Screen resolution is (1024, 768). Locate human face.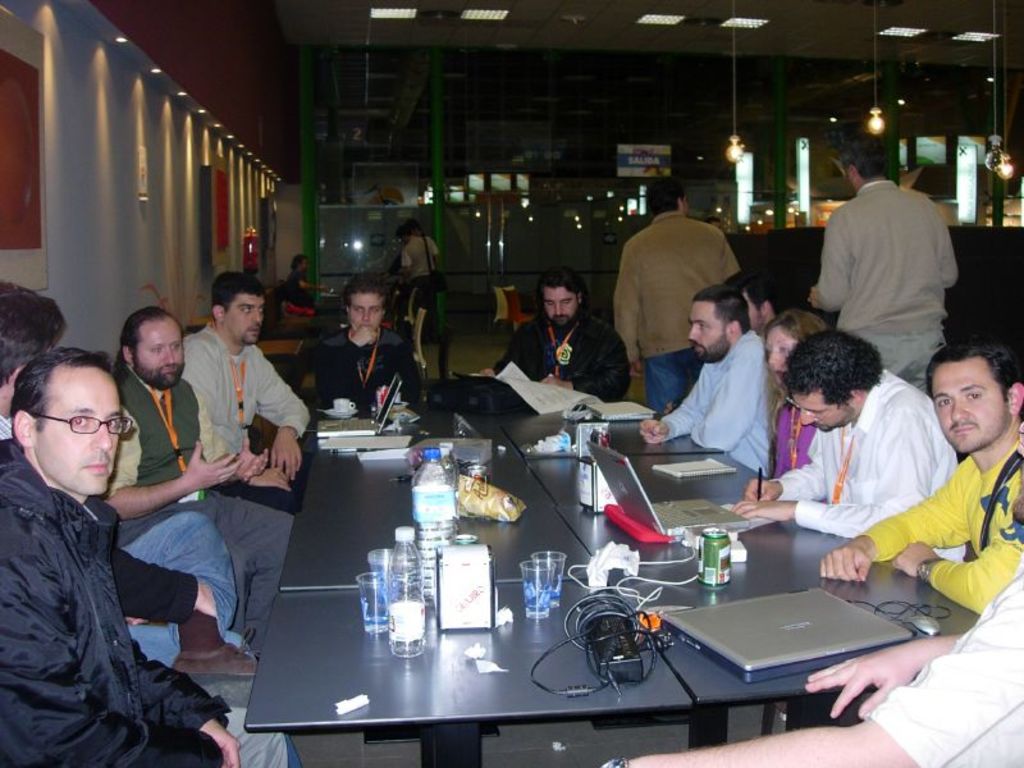
x1=344, y1=294, x2=383, y2=337.
